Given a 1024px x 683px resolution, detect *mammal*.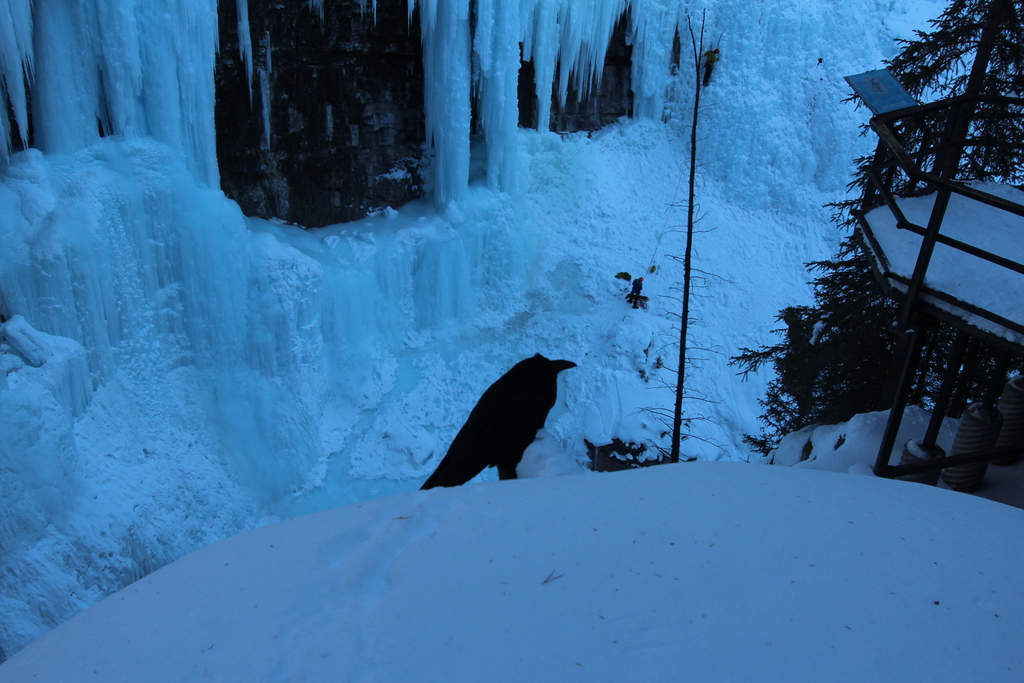
Rect(412, 352, 571, 486).
